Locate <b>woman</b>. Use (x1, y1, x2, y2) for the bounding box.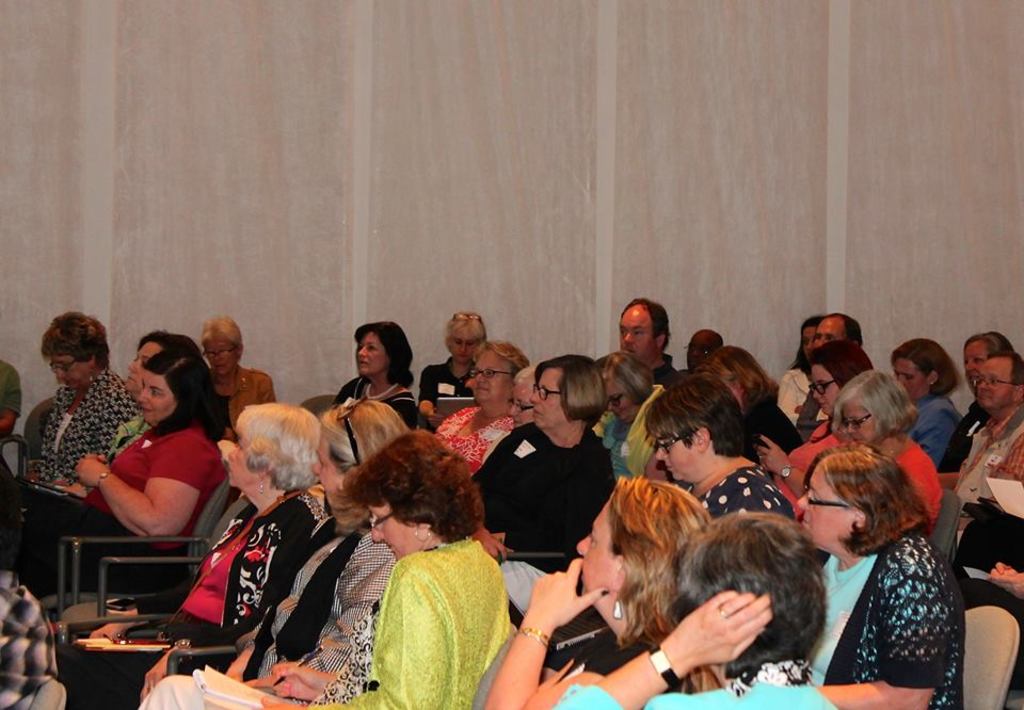
(782, 343, 864, 494).
